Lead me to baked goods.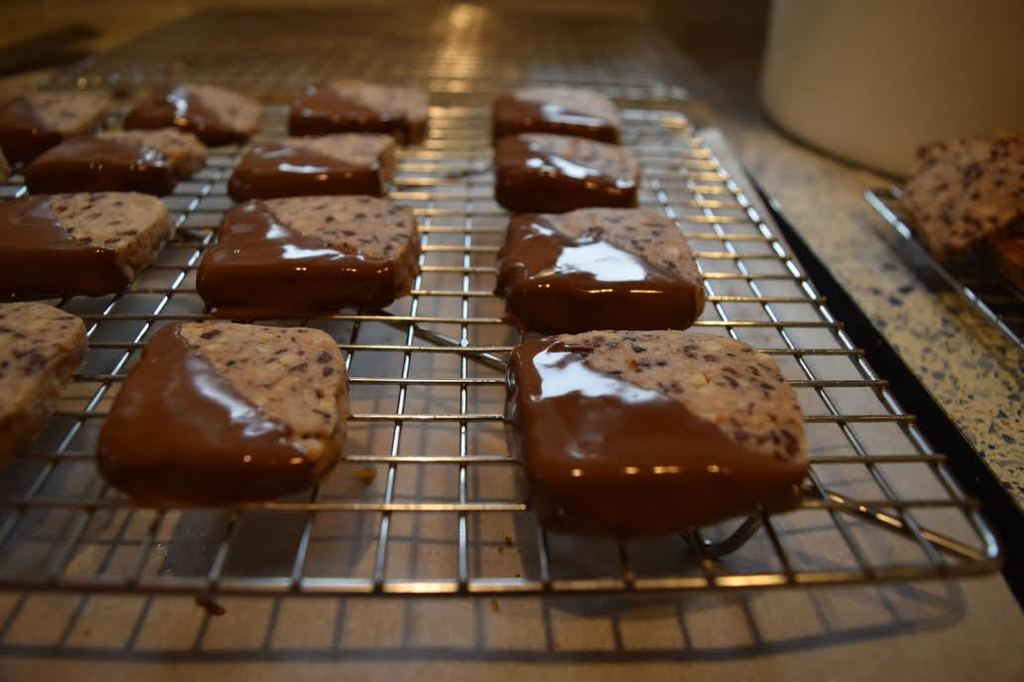
Lead to left=226, top=137, right=398, bottom=200.
